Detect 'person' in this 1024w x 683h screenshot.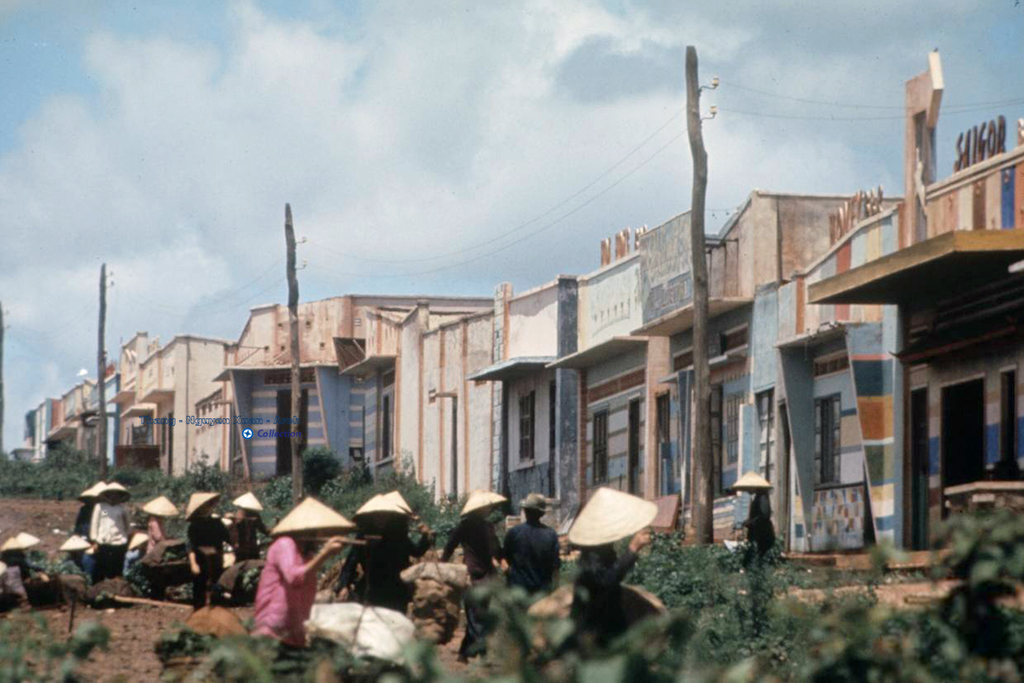
Detection: <bbox>240, 489, 339, 654</bbox>.
